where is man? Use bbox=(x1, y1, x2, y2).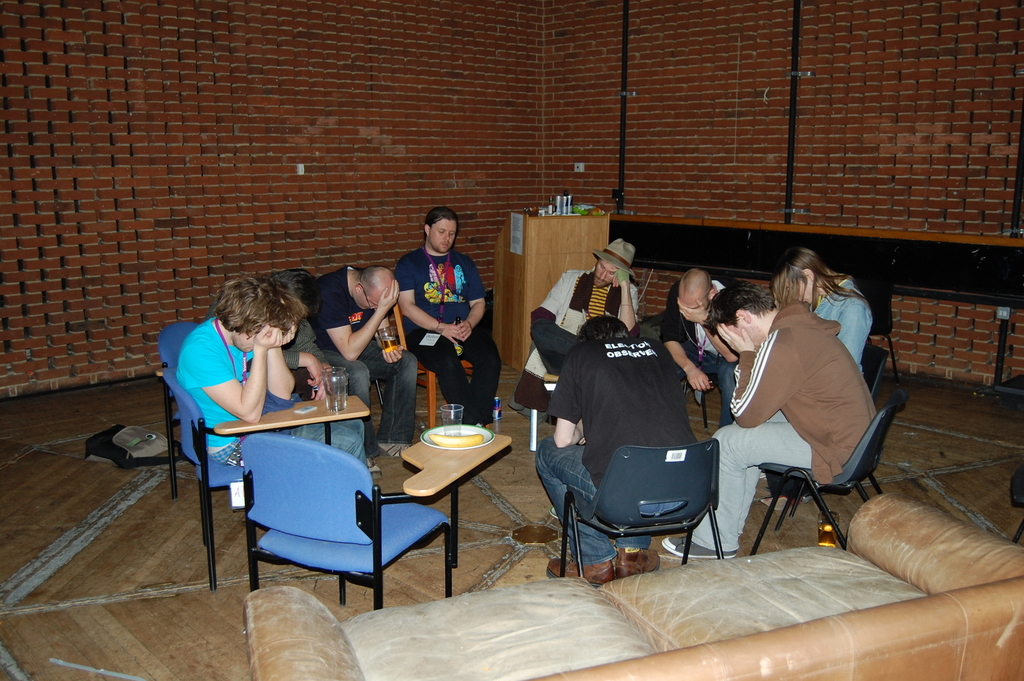
bbox=(386, 203, 492, 432).
